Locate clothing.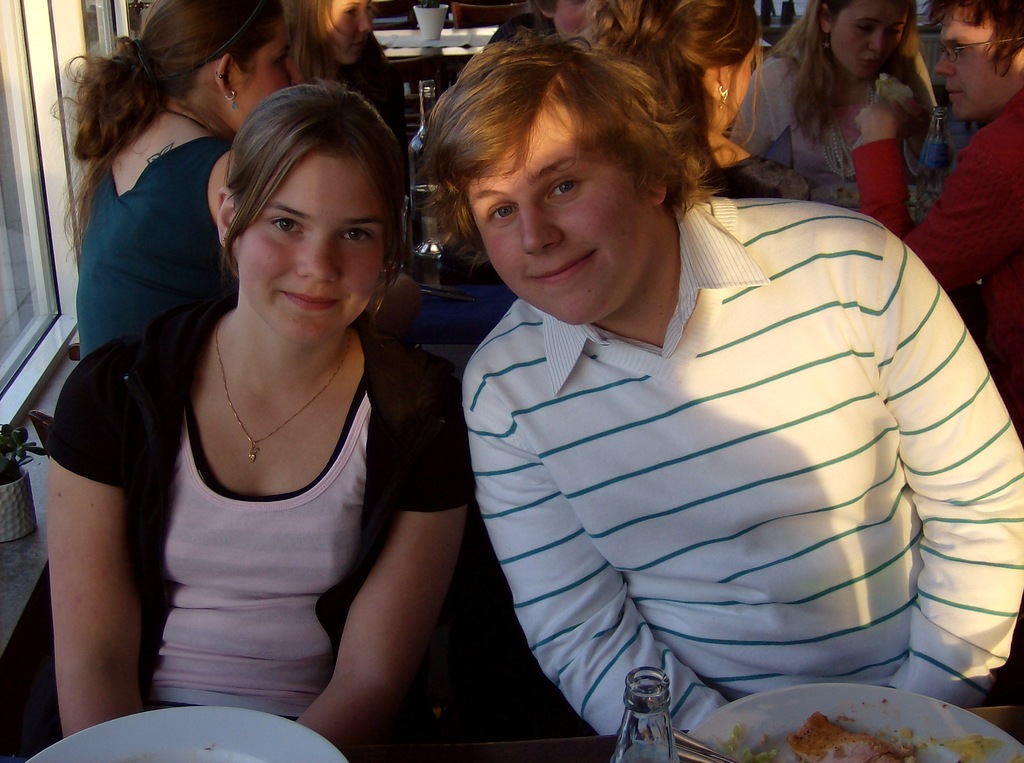
Bounding box: bbox=[67, 122, 237, 348].
